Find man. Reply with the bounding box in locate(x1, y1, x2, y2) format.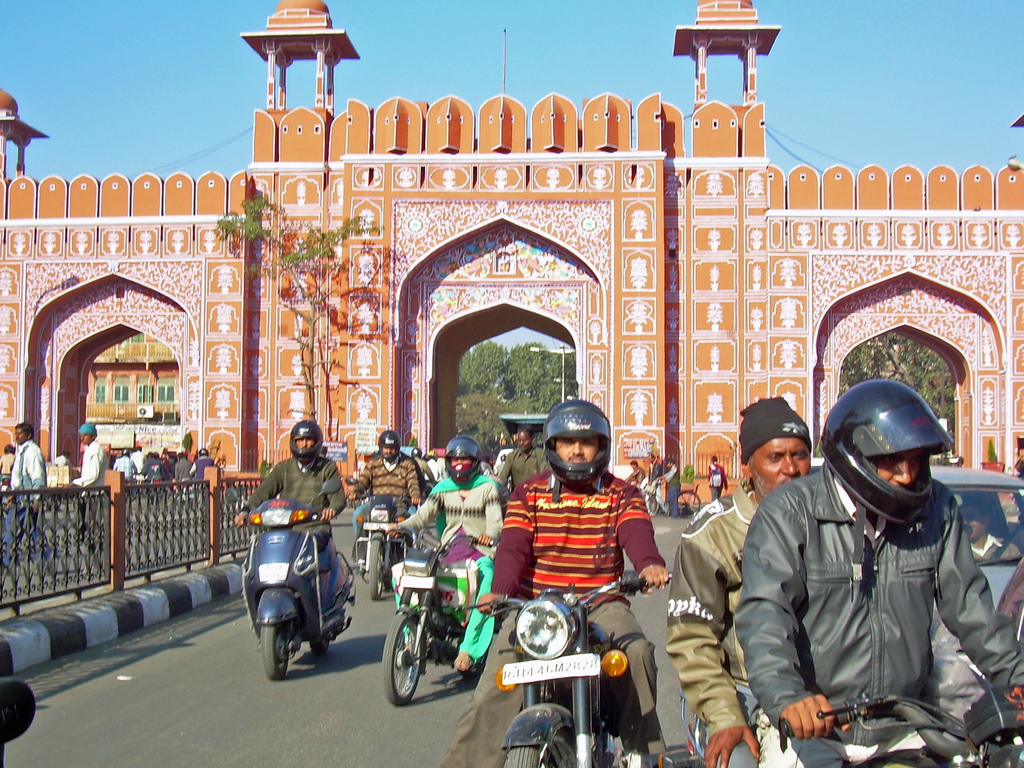
locate(65, 420, 103, 577).
